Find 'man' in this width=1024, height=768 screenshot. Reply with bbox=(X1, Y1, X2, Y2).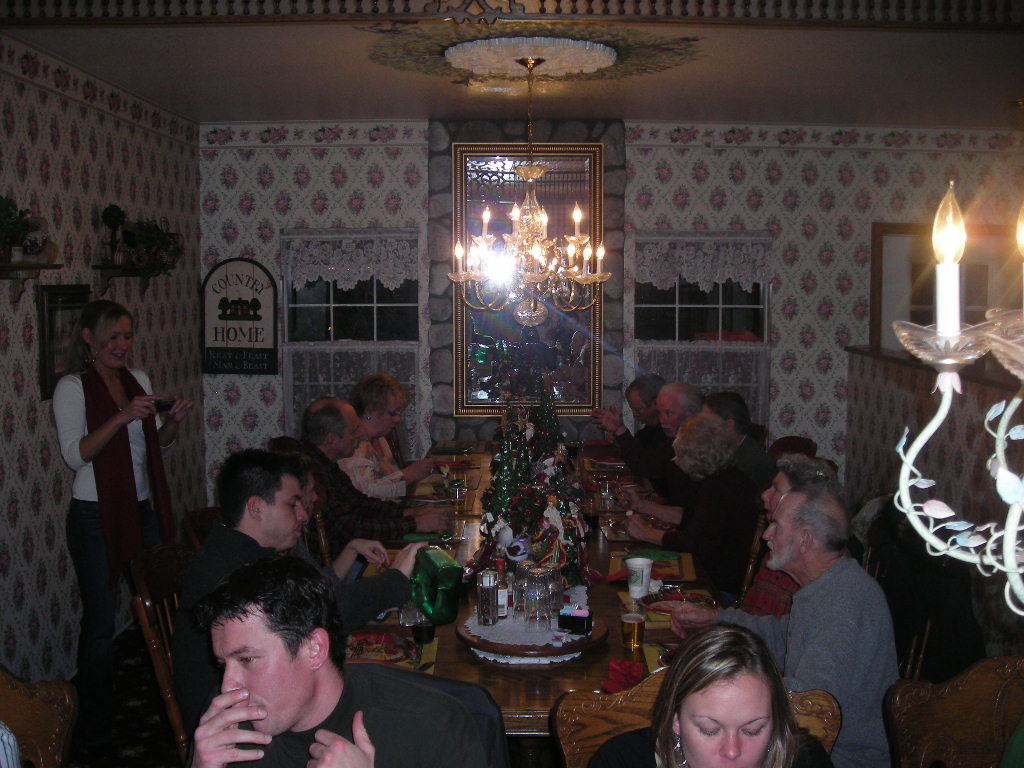
bbox=(594, 368, 676, 456).
